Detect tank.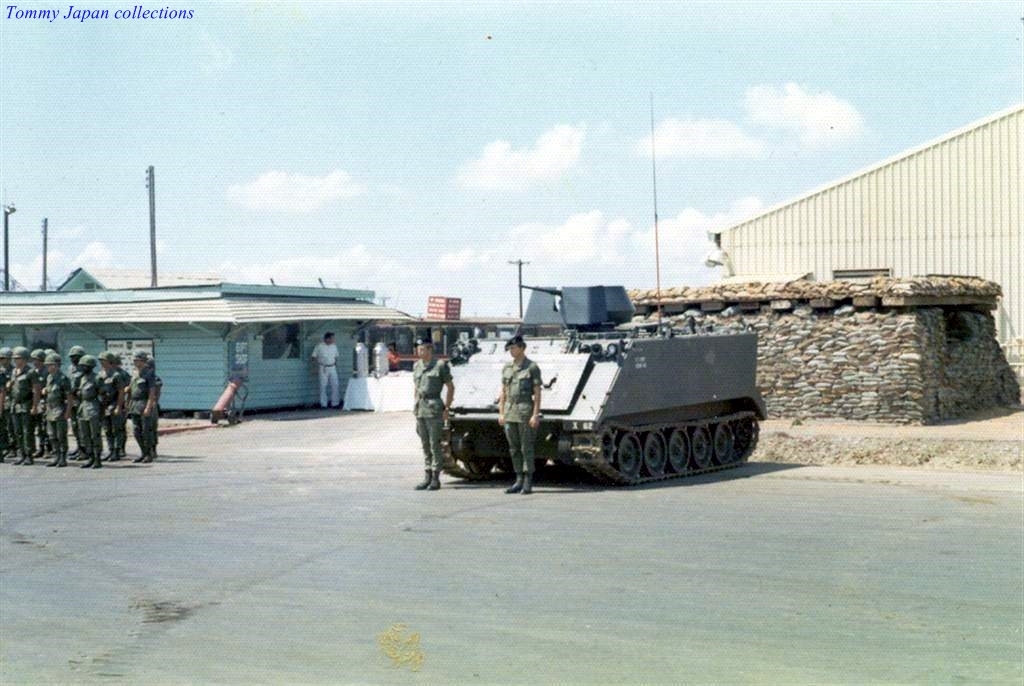
Detected at 395:282:771:487.
